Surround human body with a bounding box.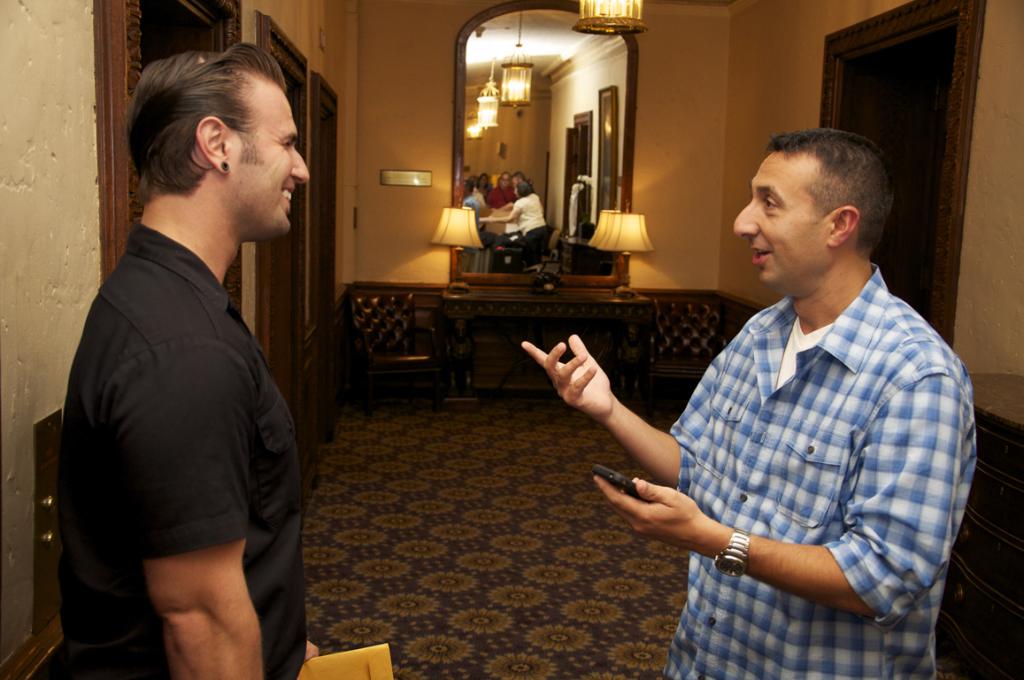
(left=69, top=55, right=311, bottom=679).
